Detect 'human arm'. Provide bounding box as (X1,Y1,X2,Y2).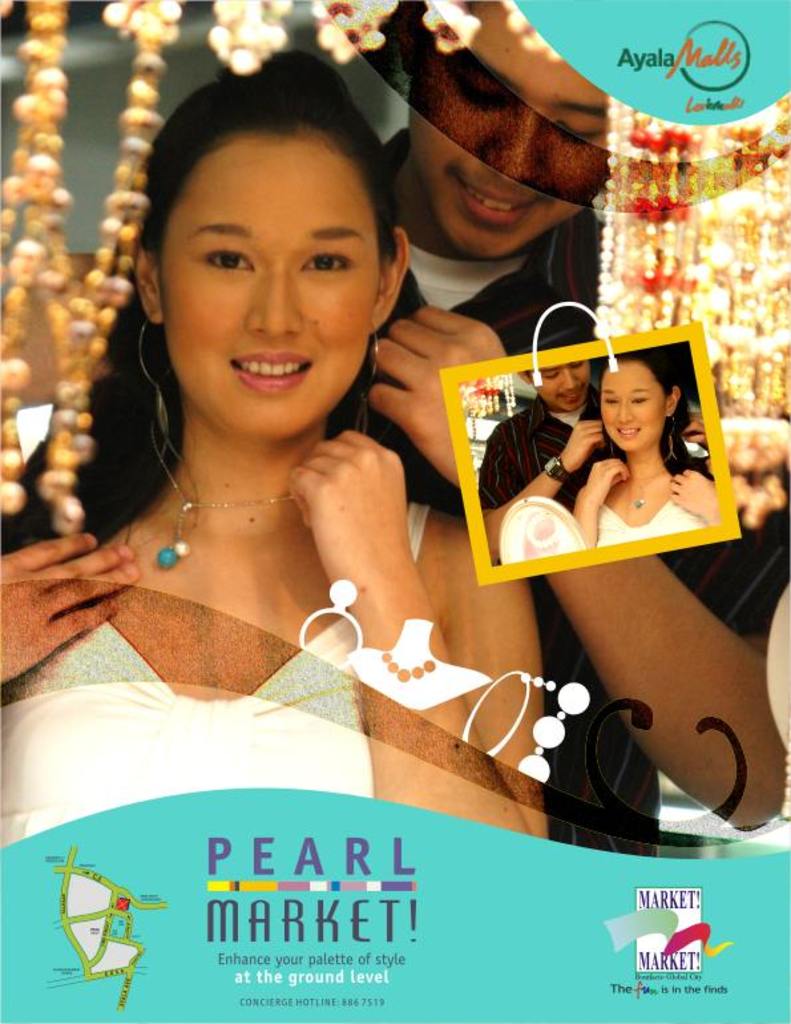
(669,464,730,536).
